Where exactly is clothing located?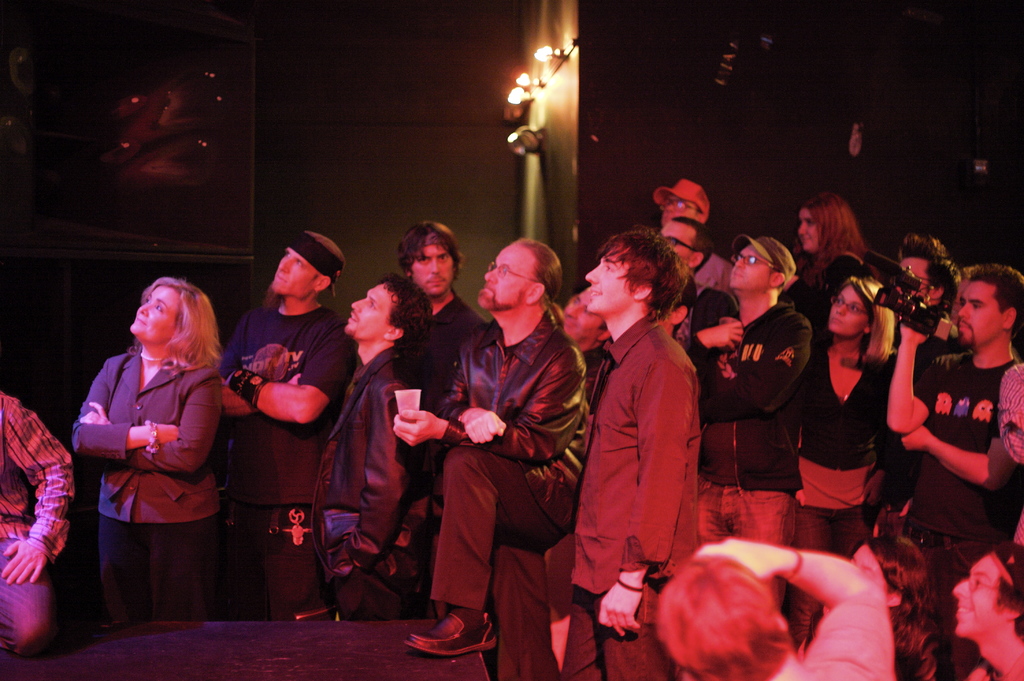
Its bounding box is <bbox>441, 310, 593, 680</bbox>.
